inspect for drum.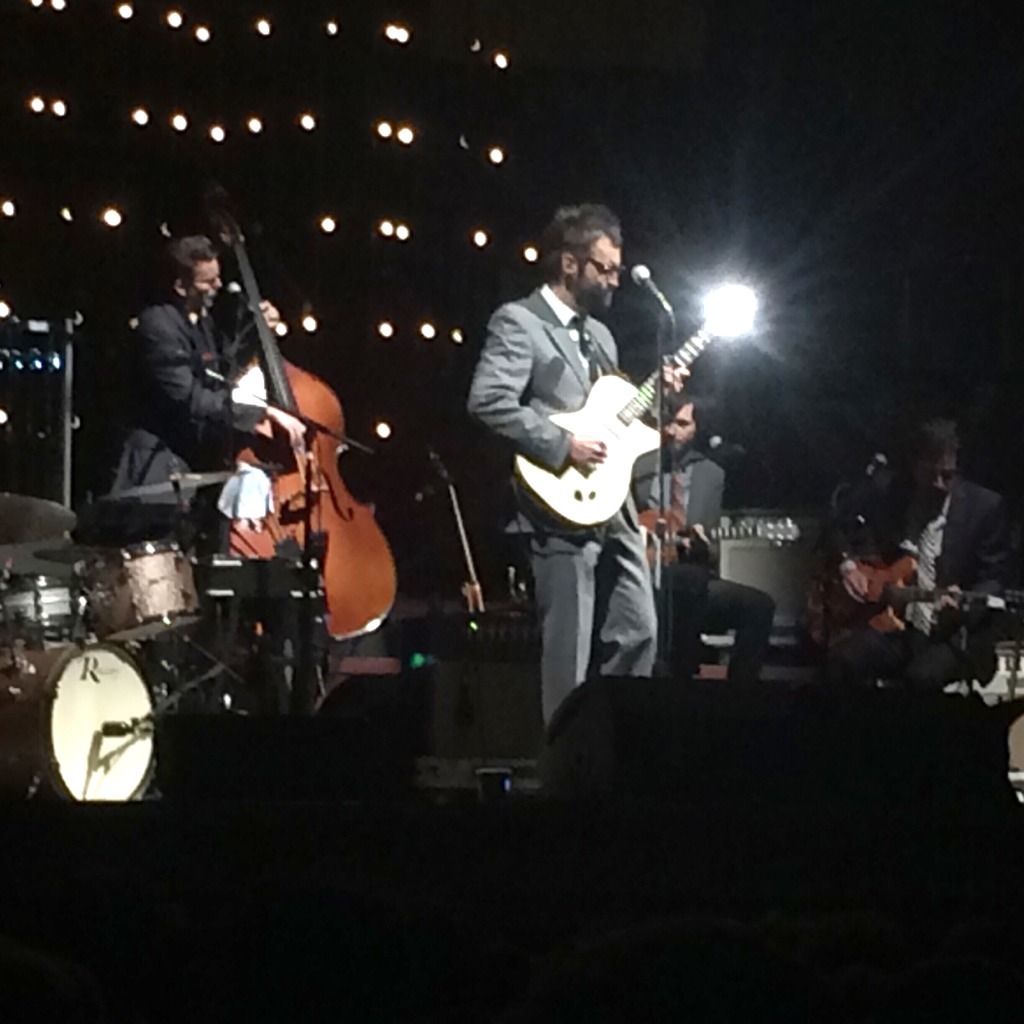
Inspection: <box>67,540,203,647</box>.
